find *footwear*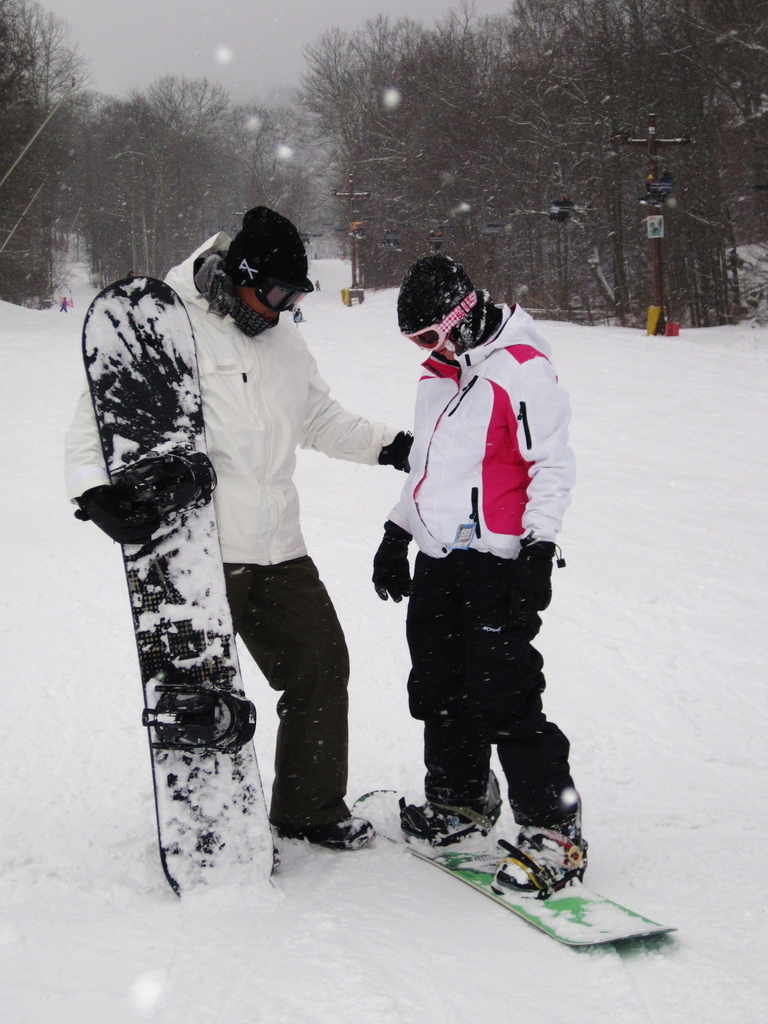
493 820 589 899
